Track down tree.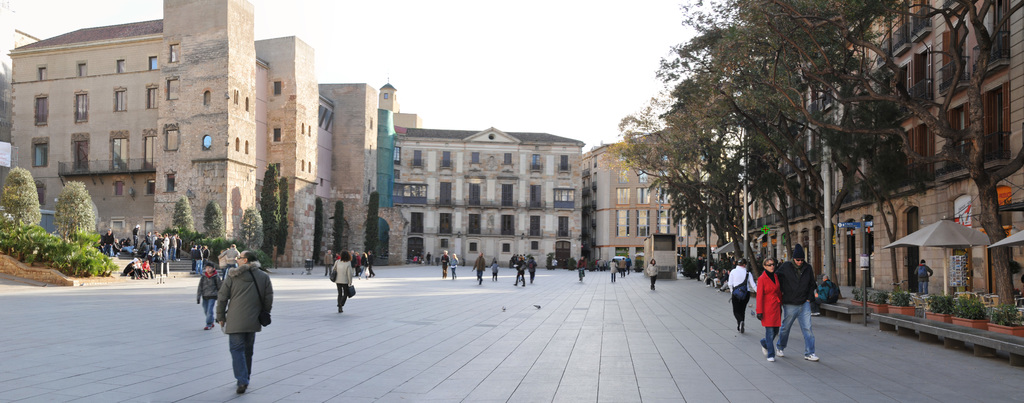
Tracked to 261/165/298/270.
